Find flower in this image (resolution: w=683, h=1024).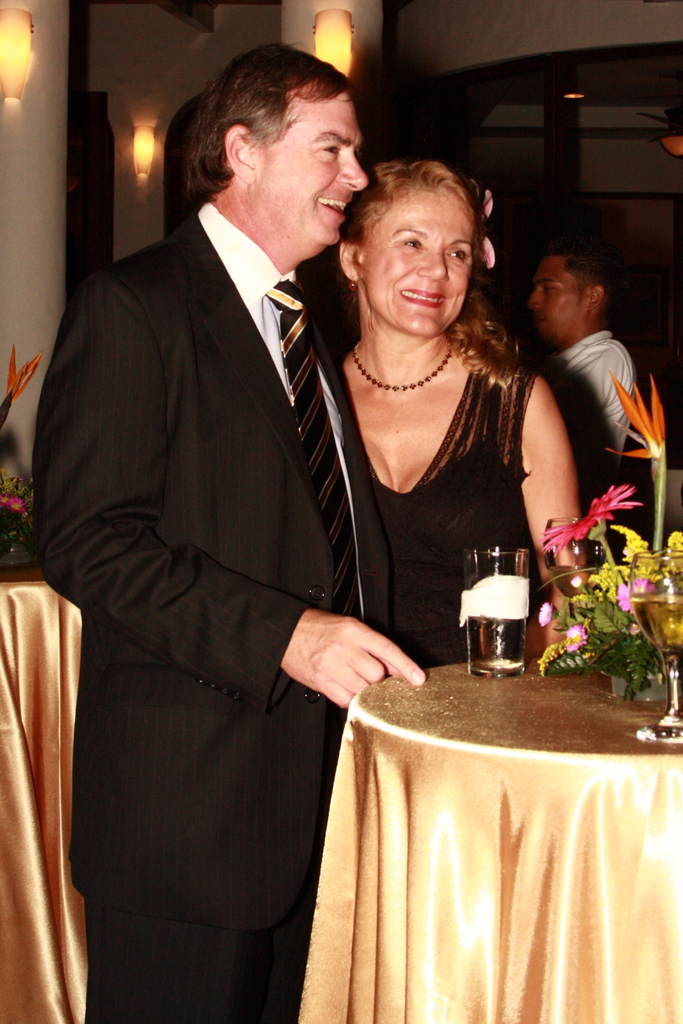
0/489/36/530.
